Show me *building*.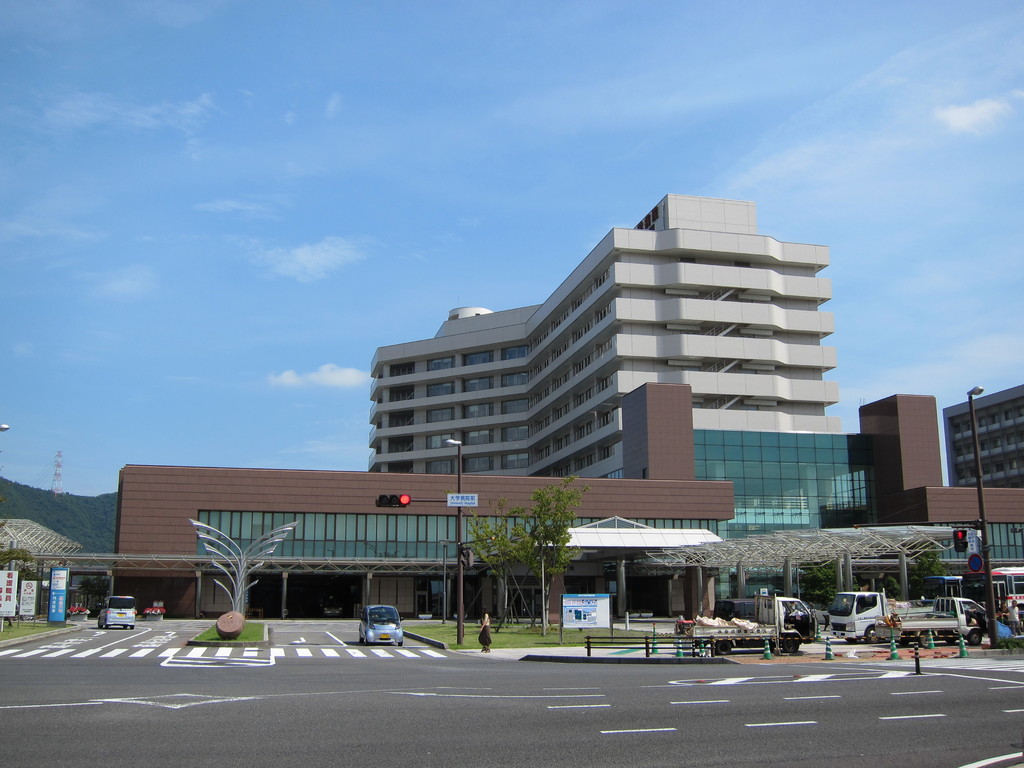
*building* is here: box(0, 457, 737, 621).
